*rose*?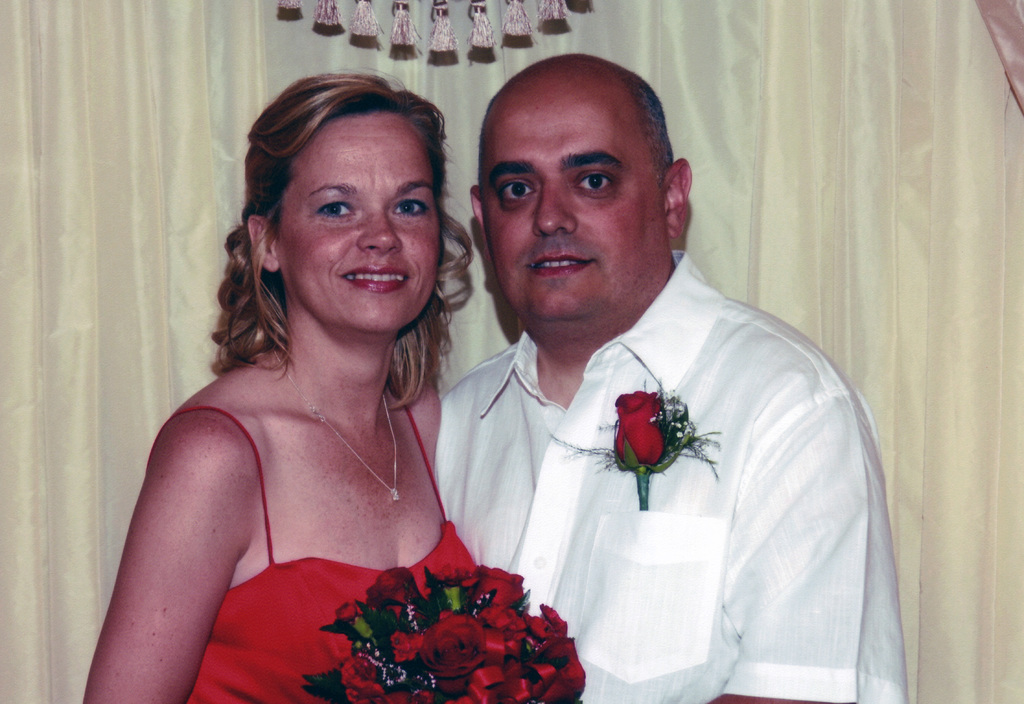
[528, 636, 584, 703]
